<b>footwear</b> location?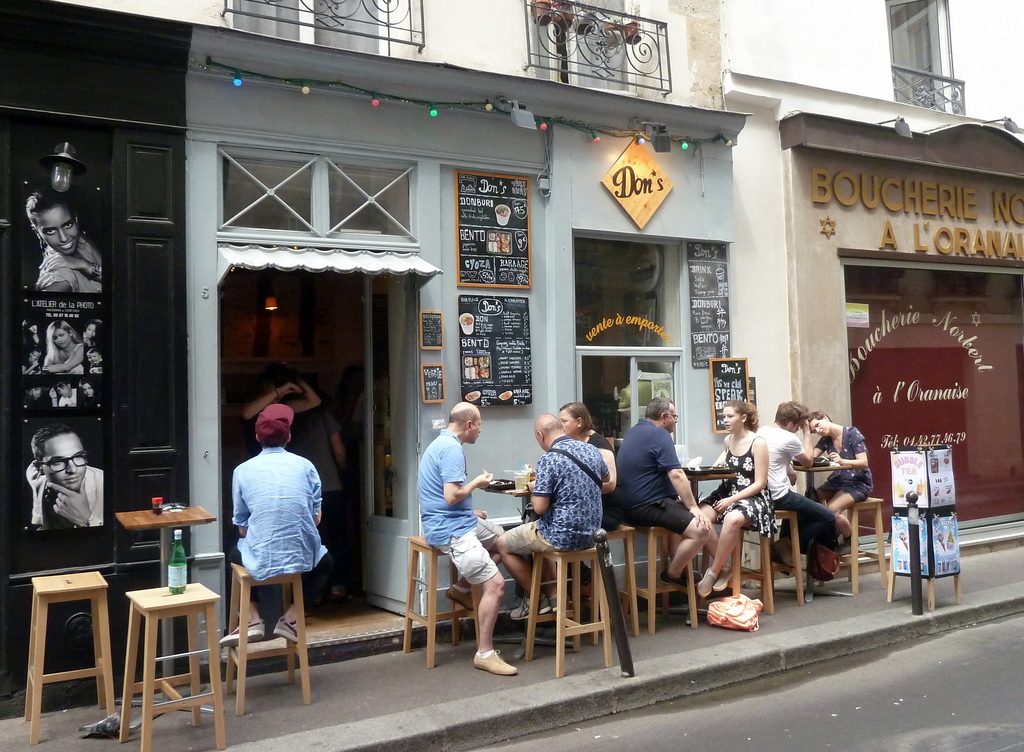
locate(769, 538, 794, 567)
